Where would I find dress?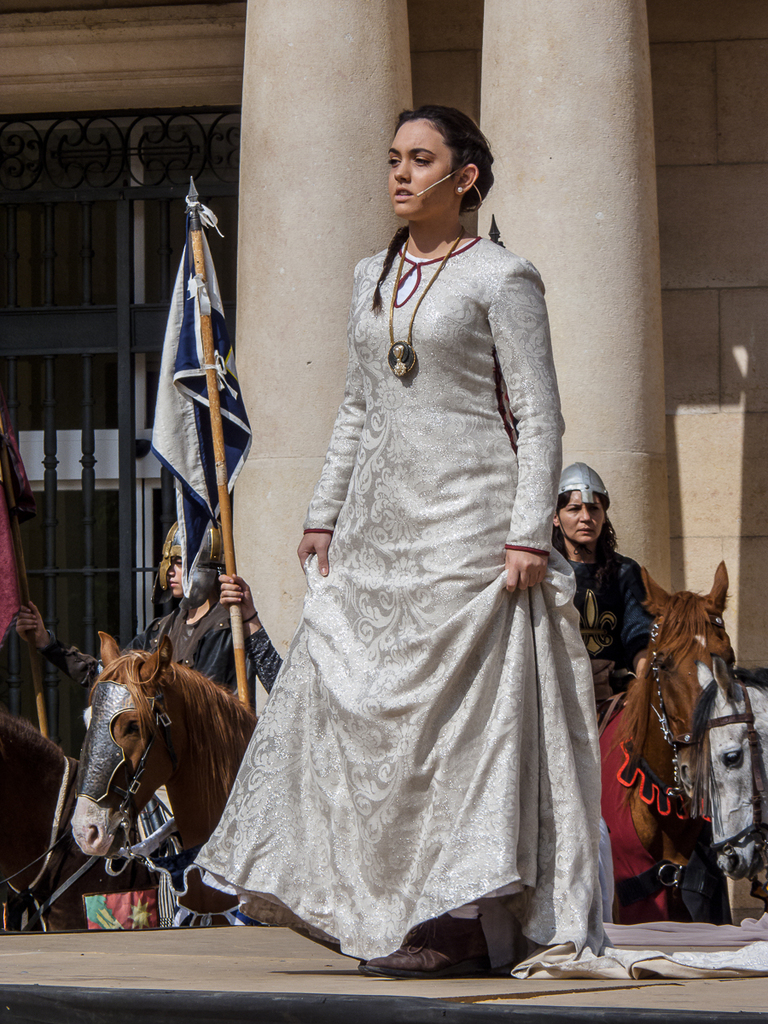
At bbox=[195, 235, 767, 984].
